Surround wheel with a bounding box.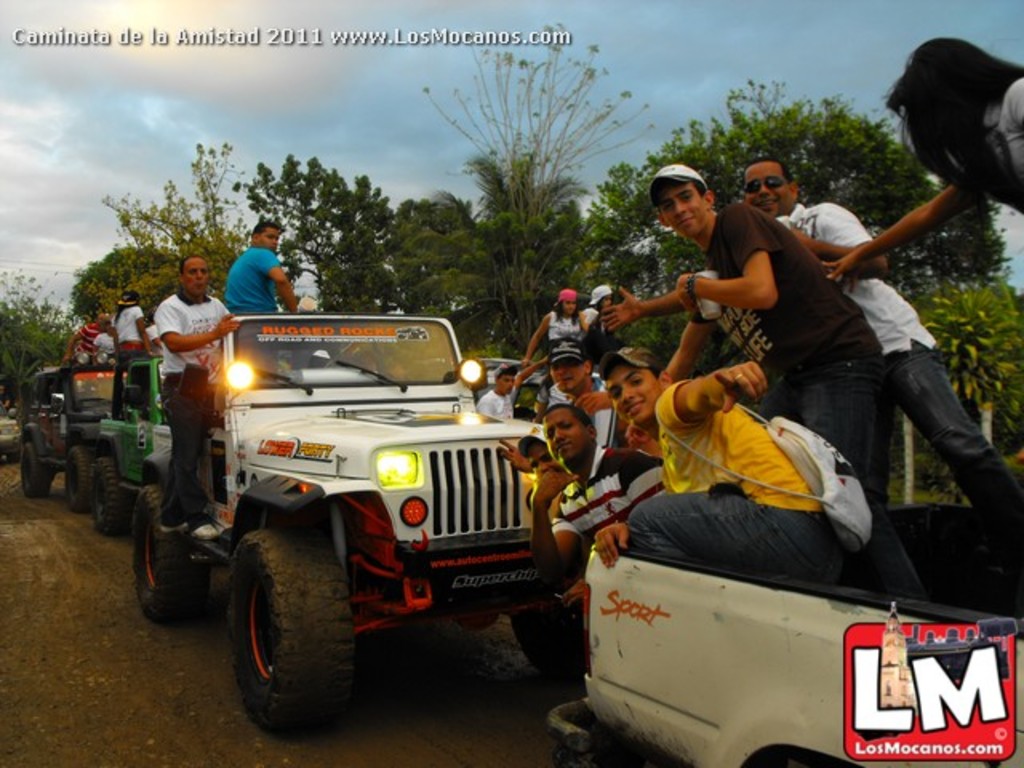
(93,458,123,534).
